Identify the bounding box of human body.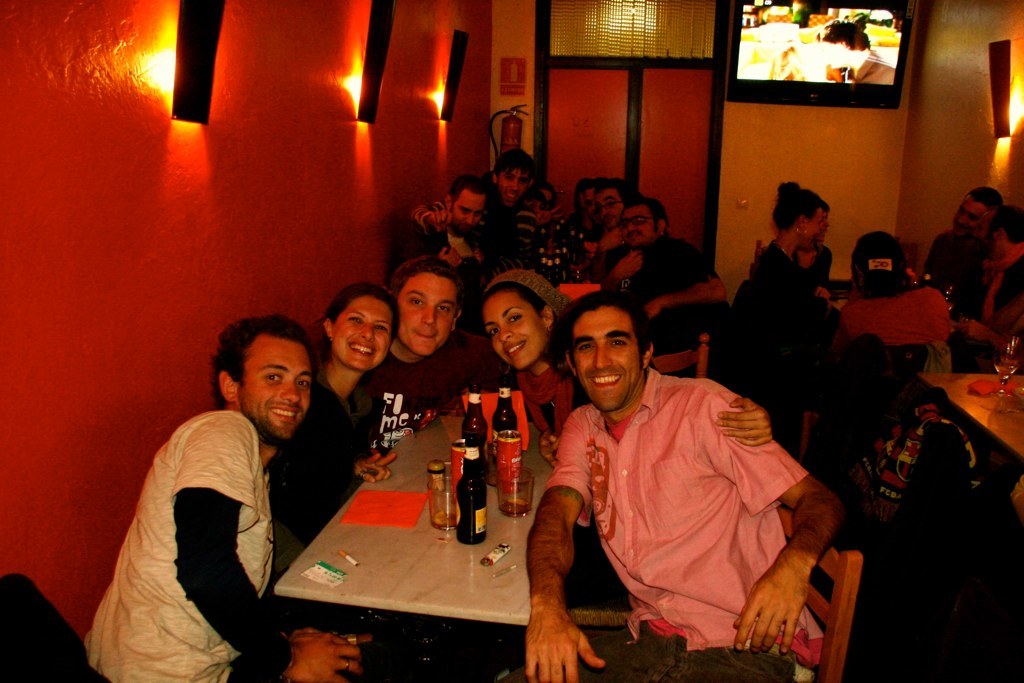
rect(526, 295, 830, 676).
